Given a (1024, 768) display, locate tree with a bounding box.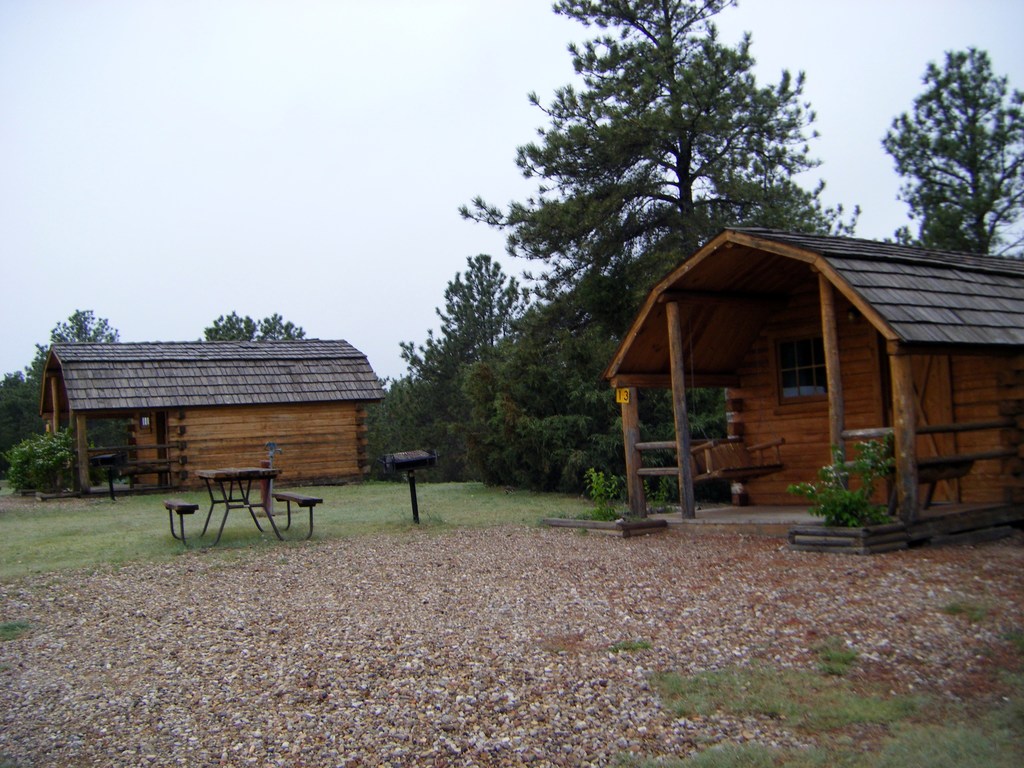
Located: 468, 309, 571, 475.
